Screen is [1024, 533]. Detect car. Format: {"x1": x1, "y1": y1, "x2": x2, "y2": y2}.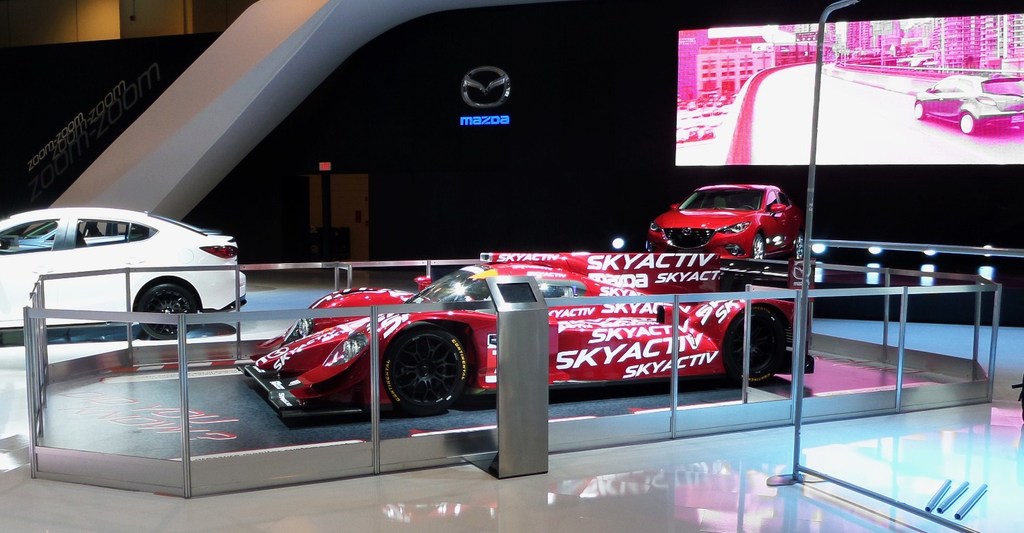
{"x1": 638, "y1": 176, "x2": 810, "y2": 266}.
